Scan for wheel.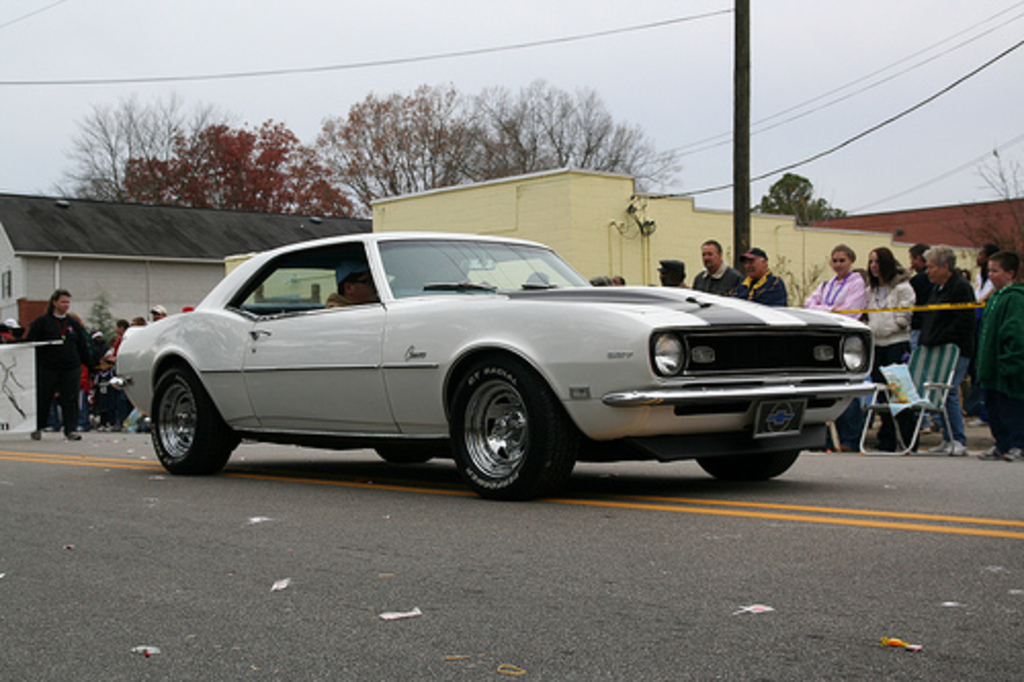
Scan result: pyautogui.locateOnScreen(694, 453, 799, 483).
